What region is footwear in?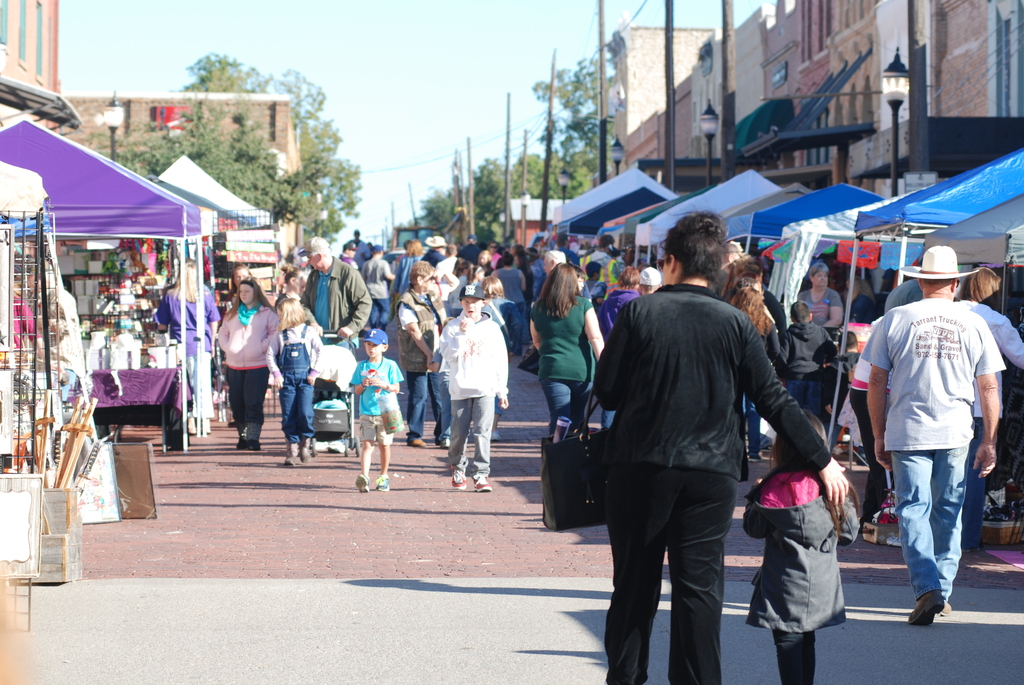
353 473 369 492.
